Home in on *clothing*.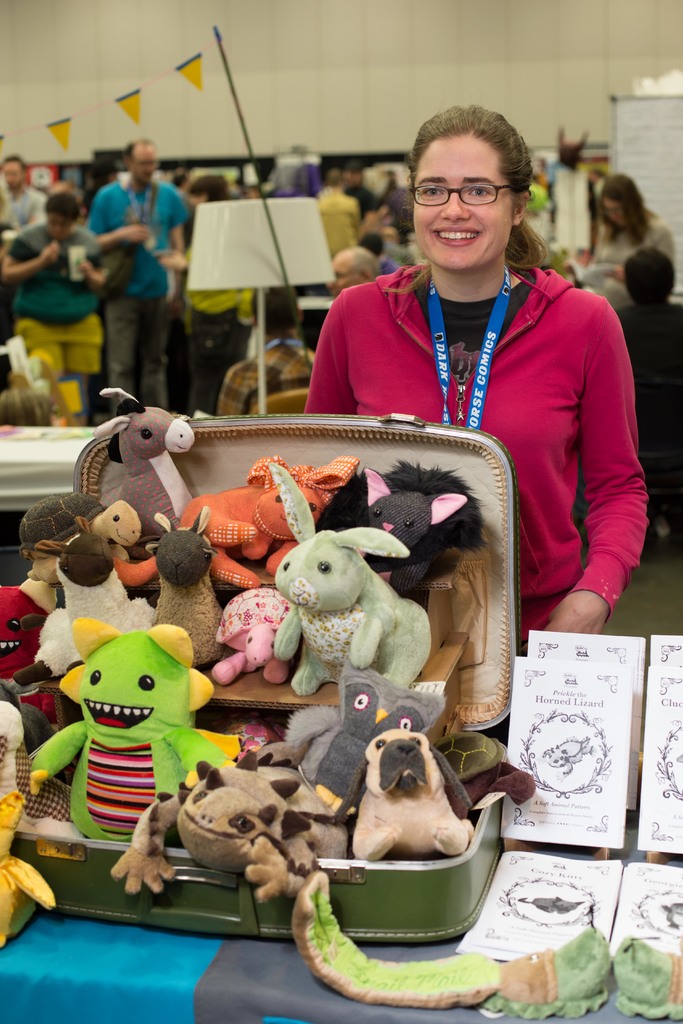
Homed in at [left=390, top=246, right=416, bottom=269].
